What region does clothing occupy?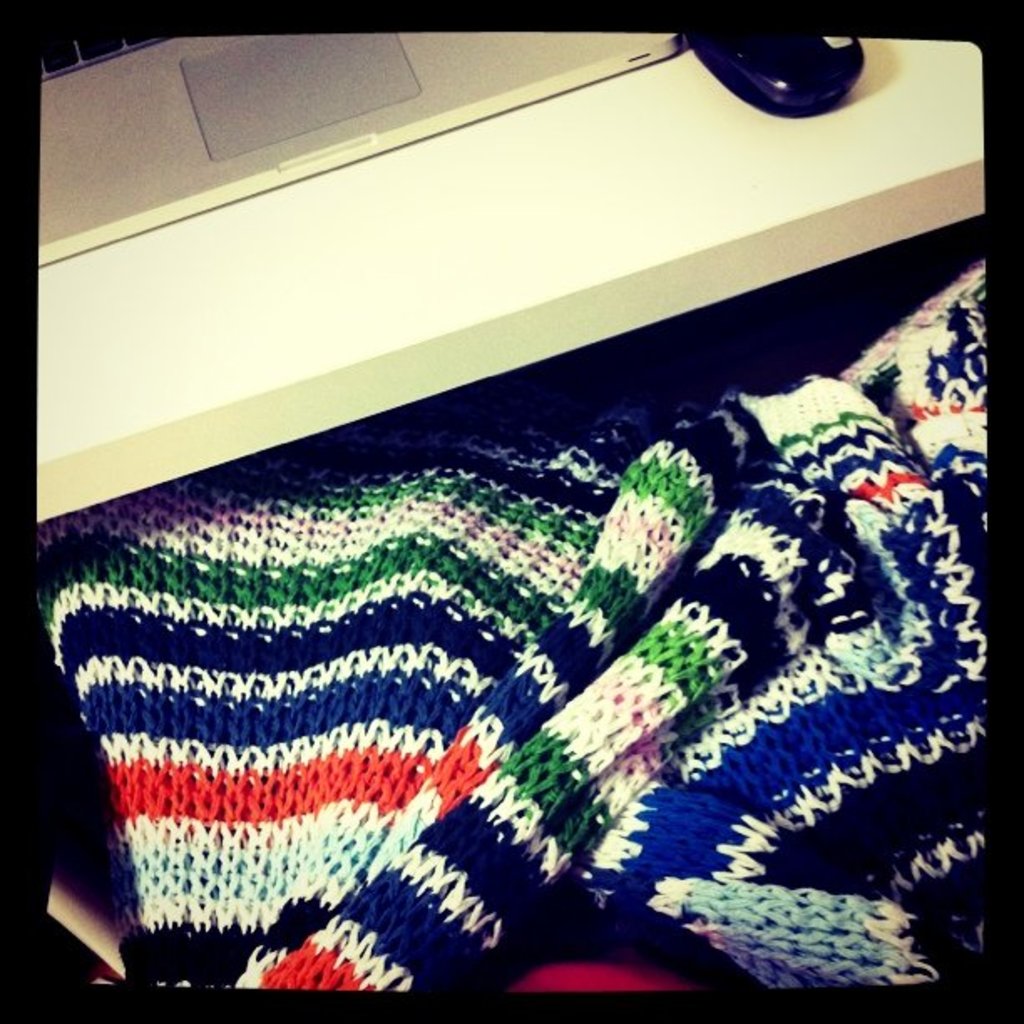
bbox=(2, 392, 945, 914).
